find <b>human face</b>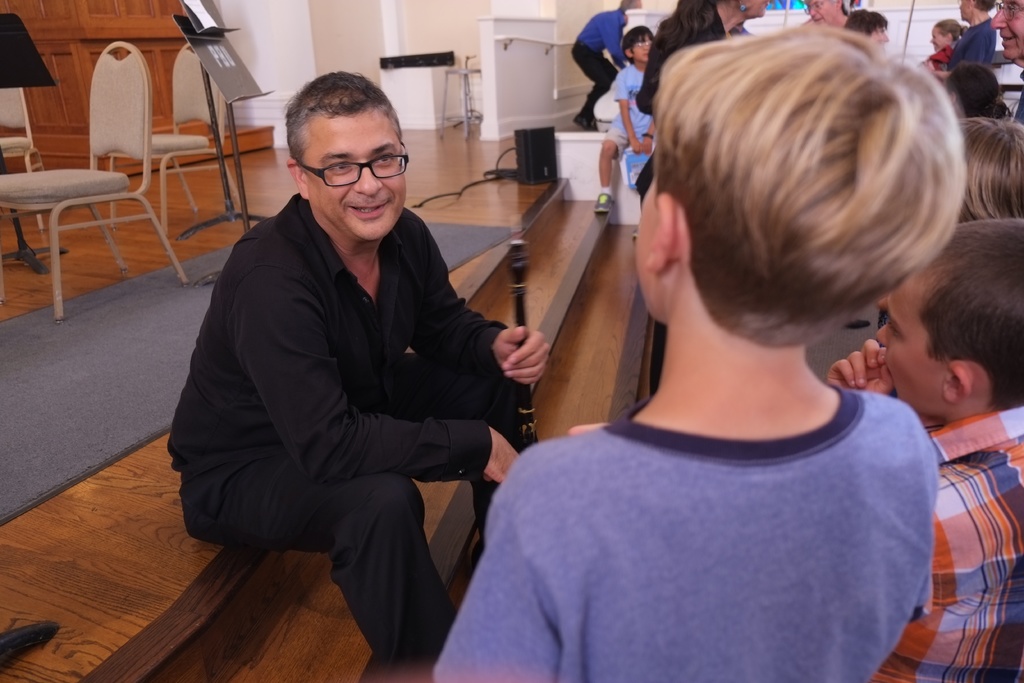
<bbox>630, 40, 652, 64</bbox>
